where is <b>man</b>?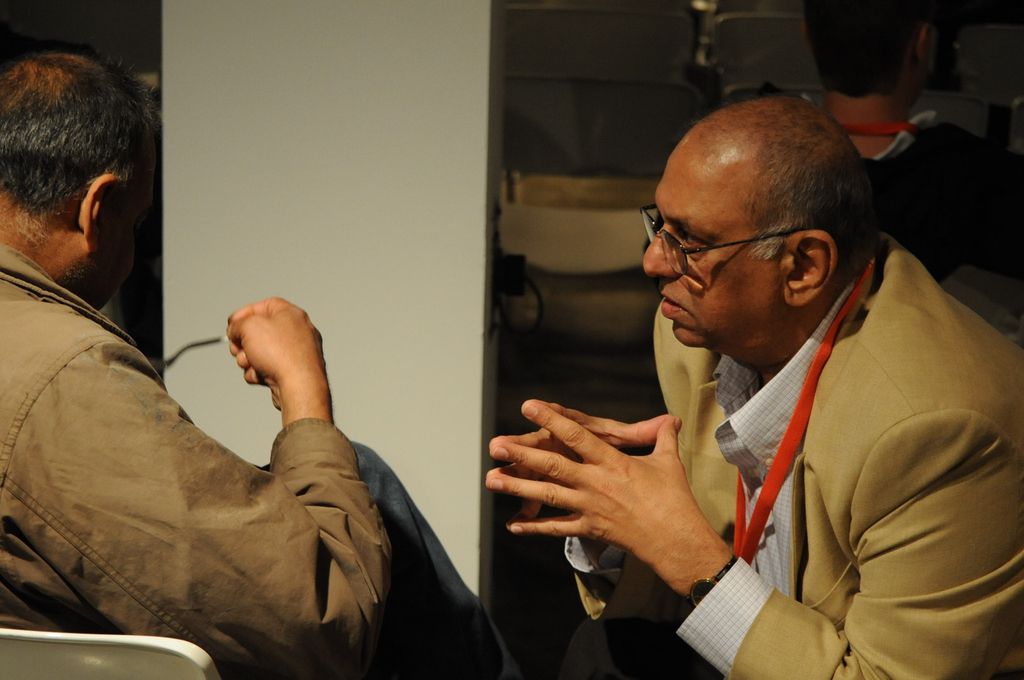
(left=483, top=89, right=1023, bottom=679).
